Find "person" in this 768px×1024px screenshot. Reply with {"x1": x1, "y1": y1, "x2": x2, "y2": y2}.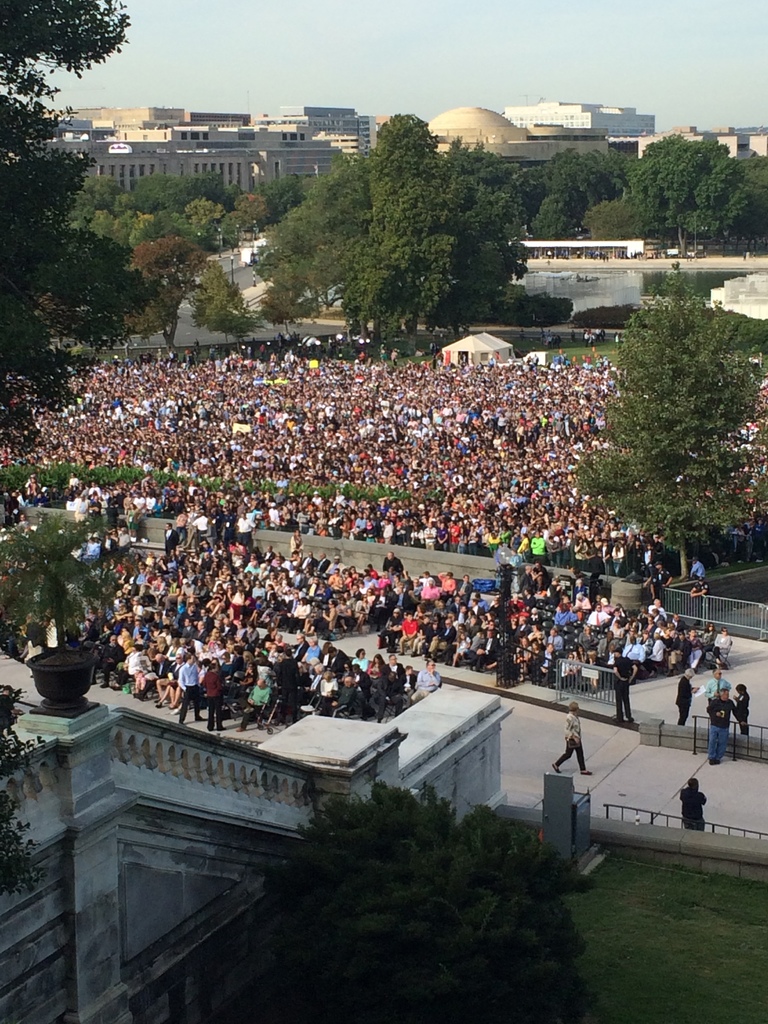
{"x1": 723, "y1": 680, "x2": 756, "y2": 745}.
